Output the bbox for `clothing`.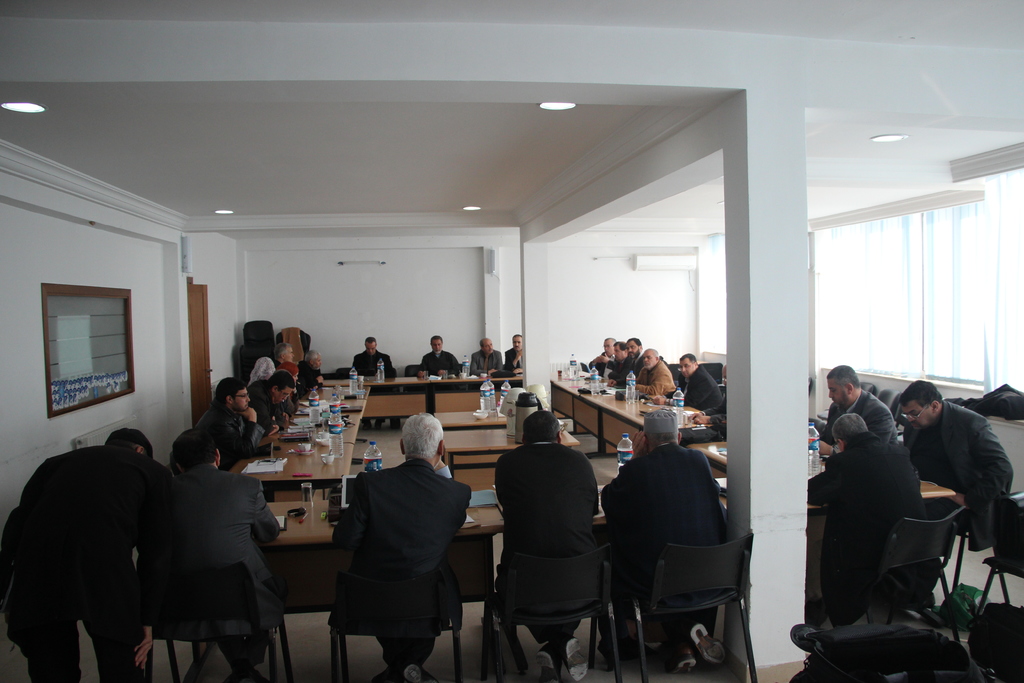
bbox=(142, 465, 285, 668).
